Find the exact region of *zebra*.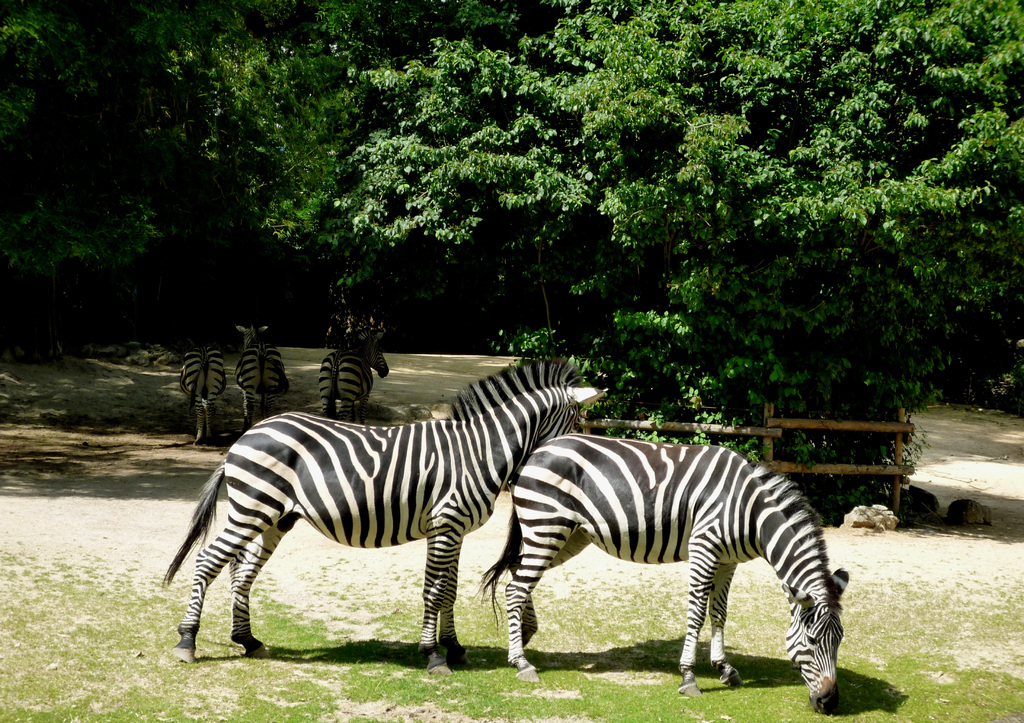
Exact region: bbox=[315, 331, 392, 423].
